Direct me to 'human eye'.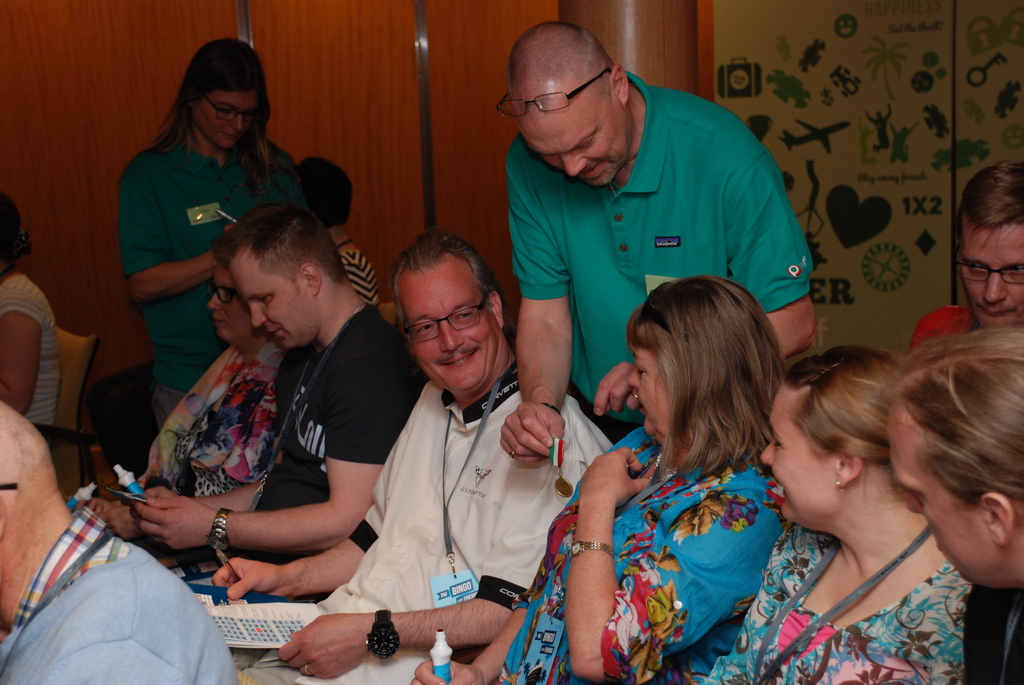
Direction: box(447, 303, 481, 327).
